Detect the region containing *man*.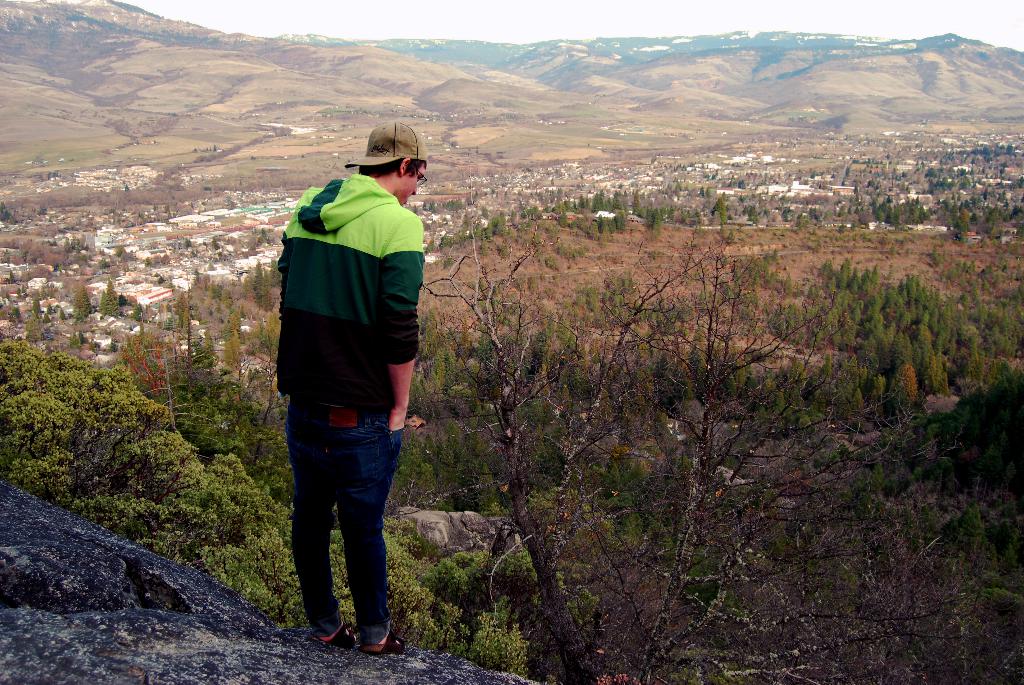
Rect(259, 116, 438, 651).
